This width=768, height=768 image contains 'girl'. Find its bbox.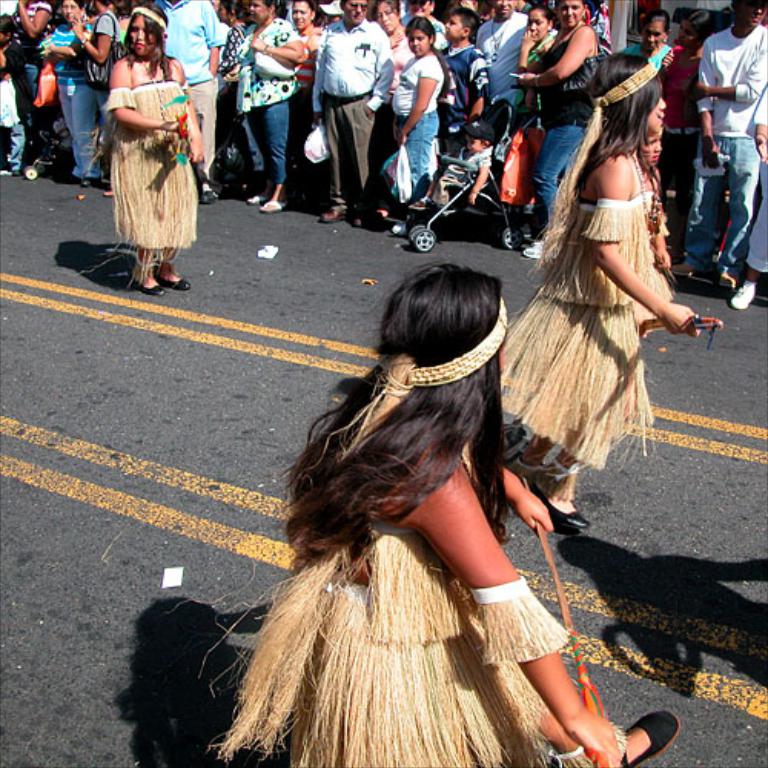
{"left": 637, "top": 134, "right": 668, "bottom": 273}.
